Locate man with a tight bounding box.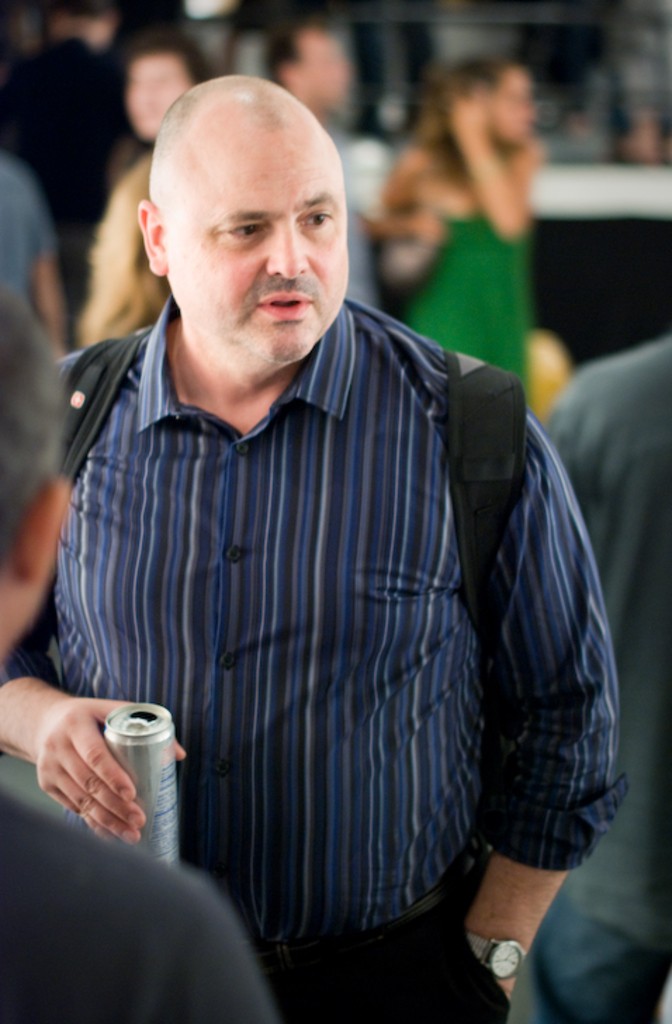
{"left": 0, "top": 288, "right": 280, "bottom": 1023}.
